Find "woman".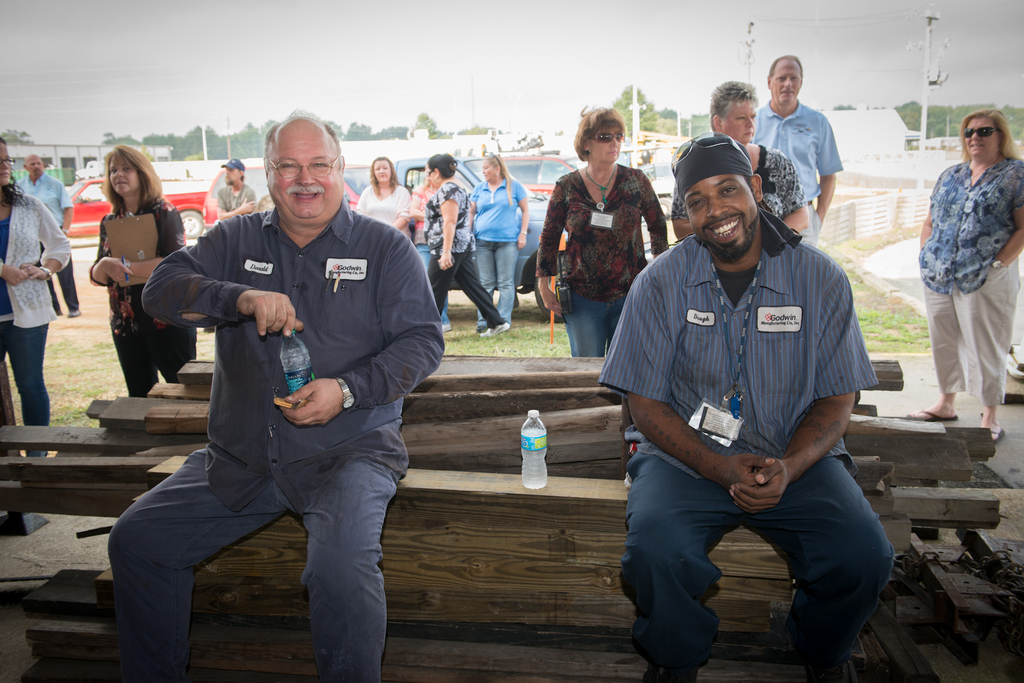
select_region(0, 137, 72, 456).
